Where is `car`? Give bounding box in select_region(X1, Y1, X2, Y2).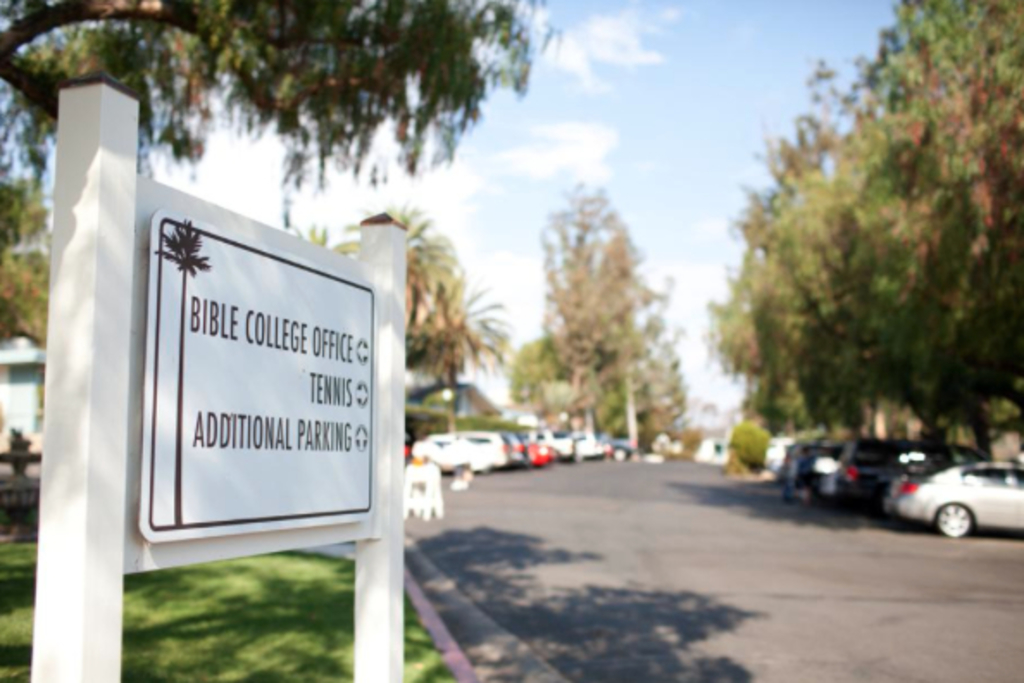
select_region(783, 435, 841, 500).
